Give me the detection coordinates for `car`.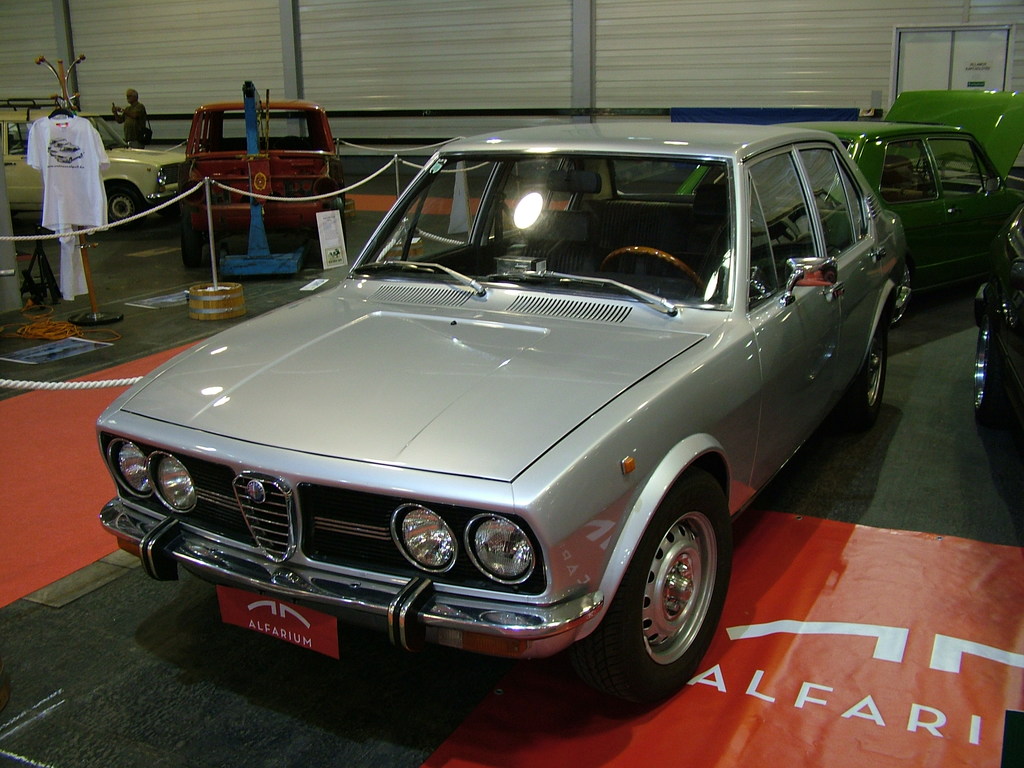
bbox=(674, 83, 1023, 285).
